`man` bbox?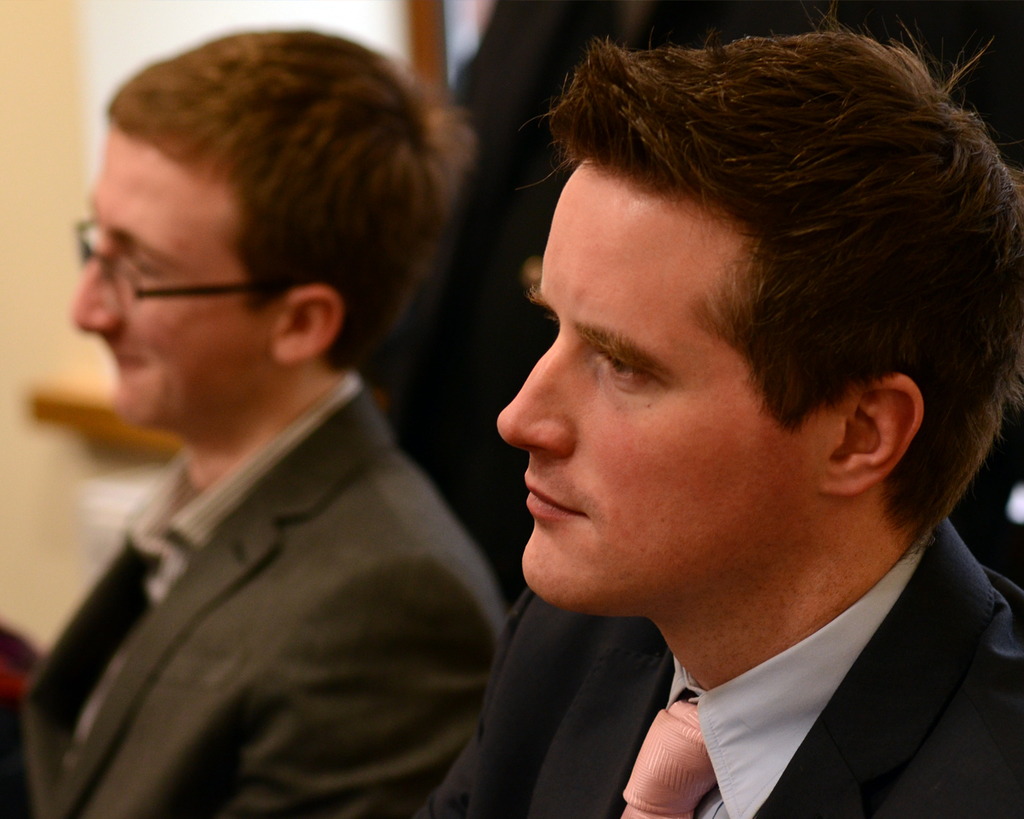
Rect(0, 25, 511, 818)
